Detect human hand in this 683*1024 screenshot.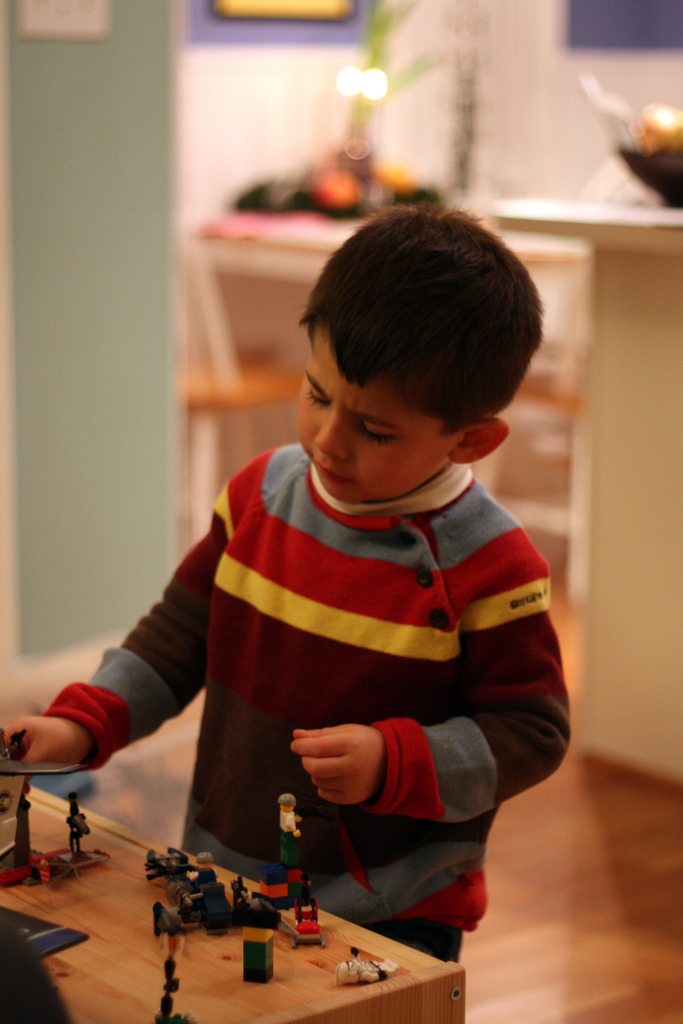
Detection: Rect(0, 710, 88, 796).
